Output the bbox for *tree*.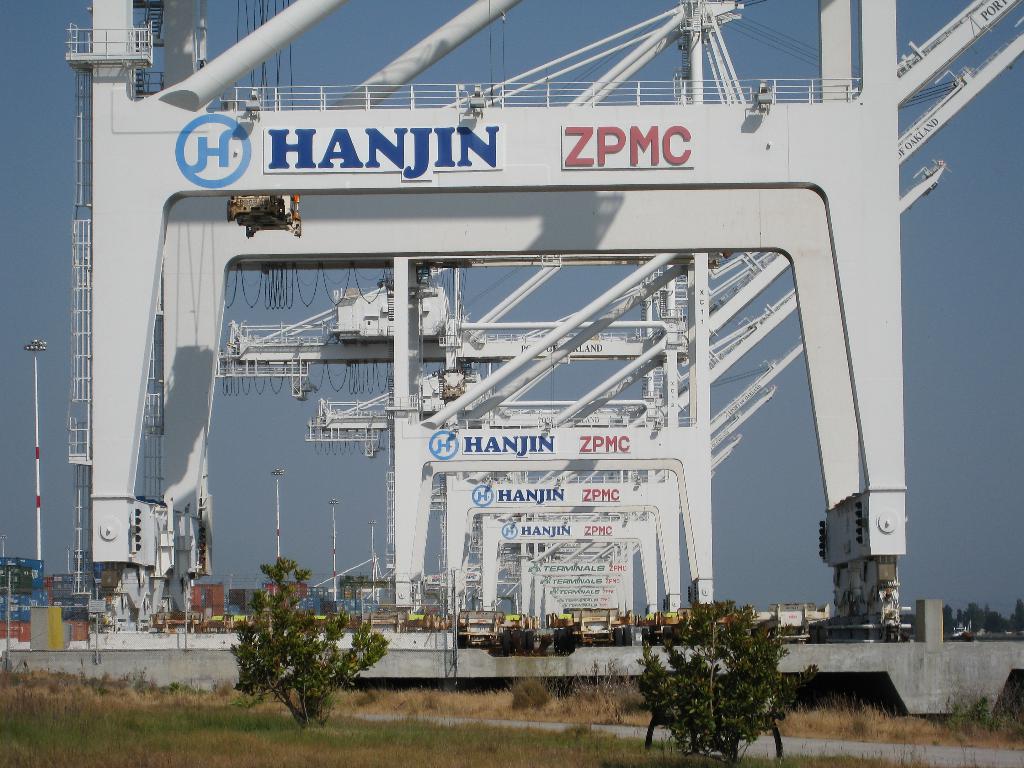
locate(636, 582, 801, 767).
